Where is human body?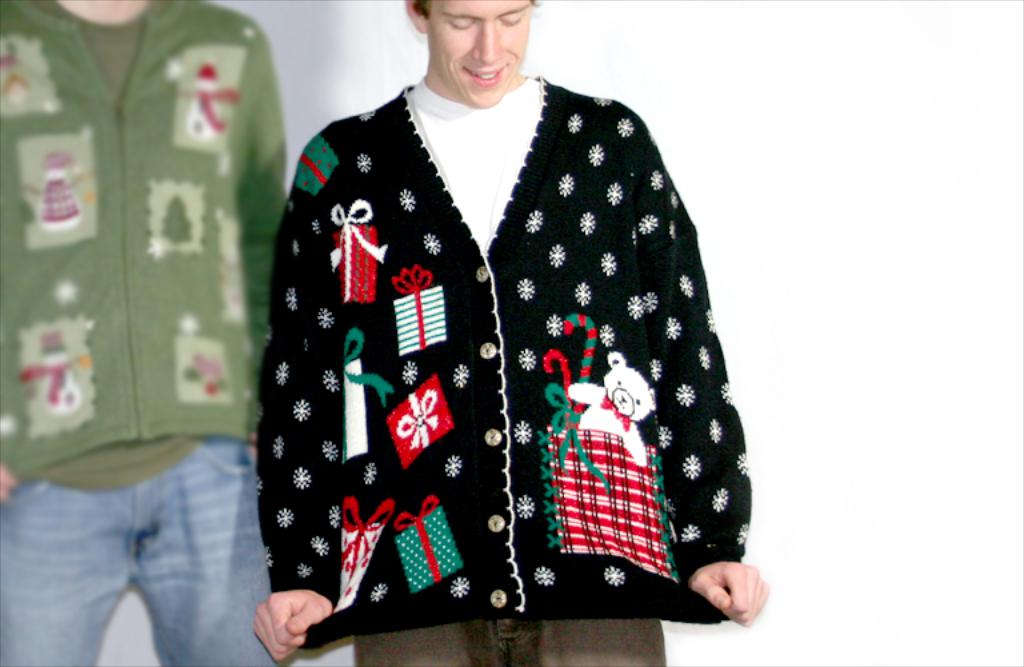
detection(259, 11, 761, 666).
